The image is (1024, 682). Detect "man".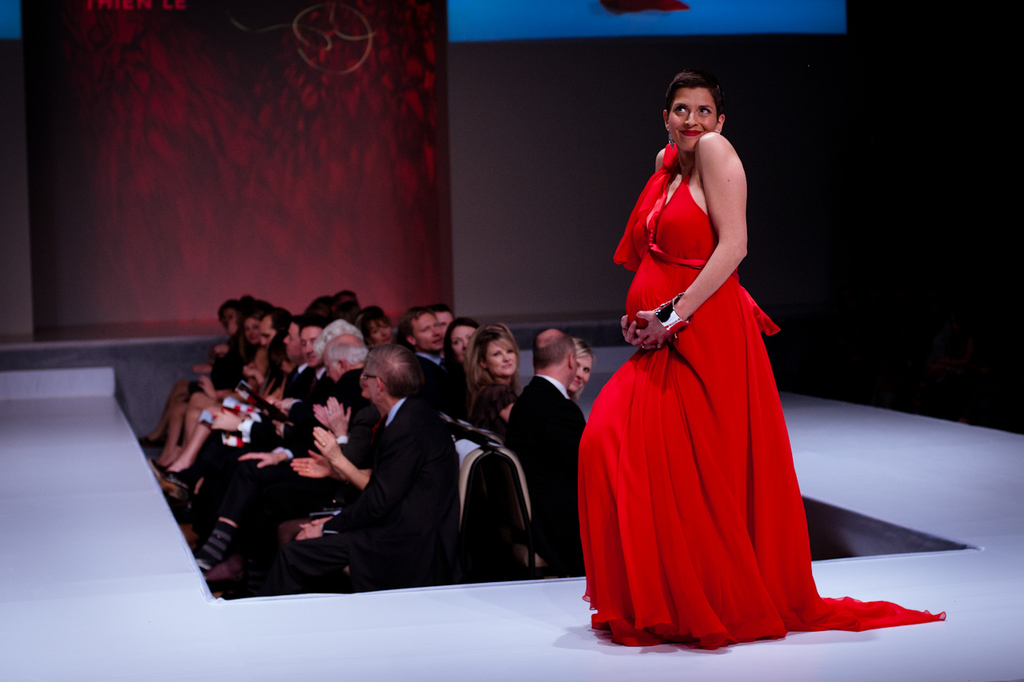
Detection: [192,318,308,478].
